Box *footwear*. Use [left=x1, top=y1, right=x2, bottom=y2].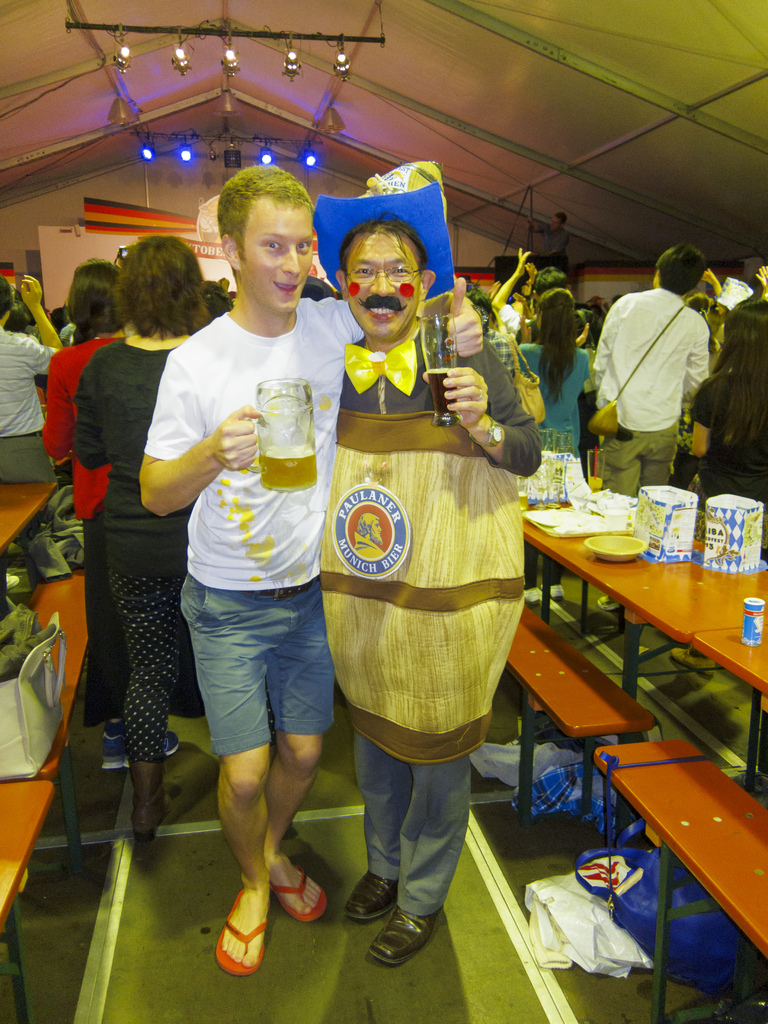
[left=211, top=884, right=270, bottom=974].
